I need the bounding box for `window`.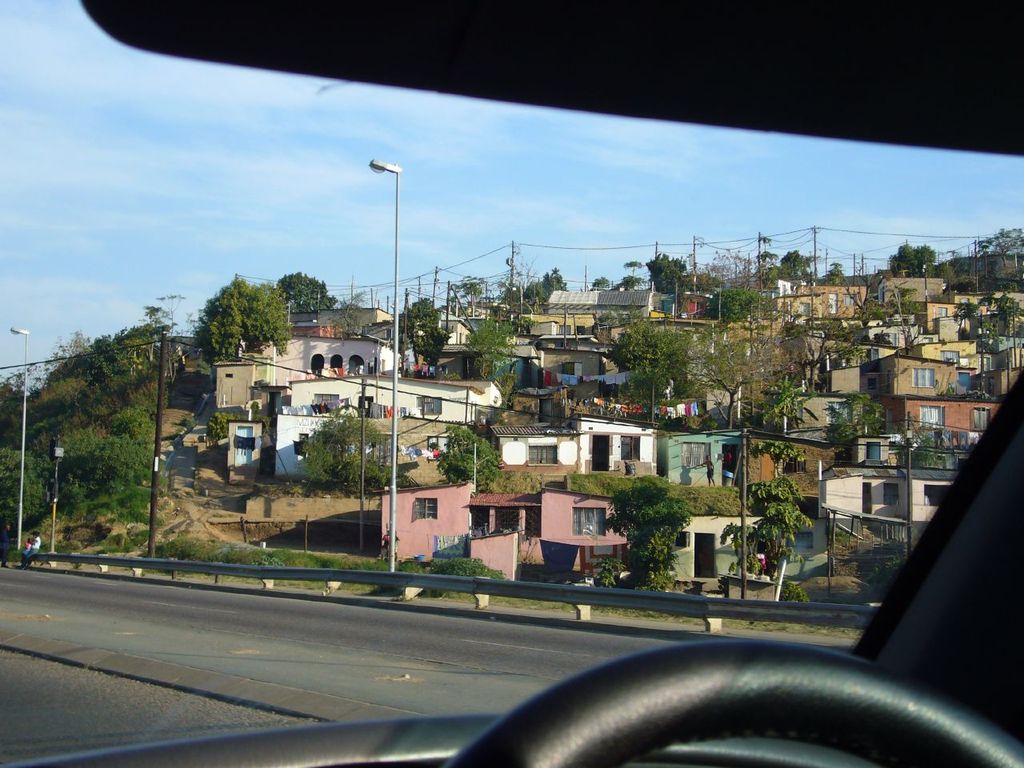
Here it is: (798, 300, 814, 318).
